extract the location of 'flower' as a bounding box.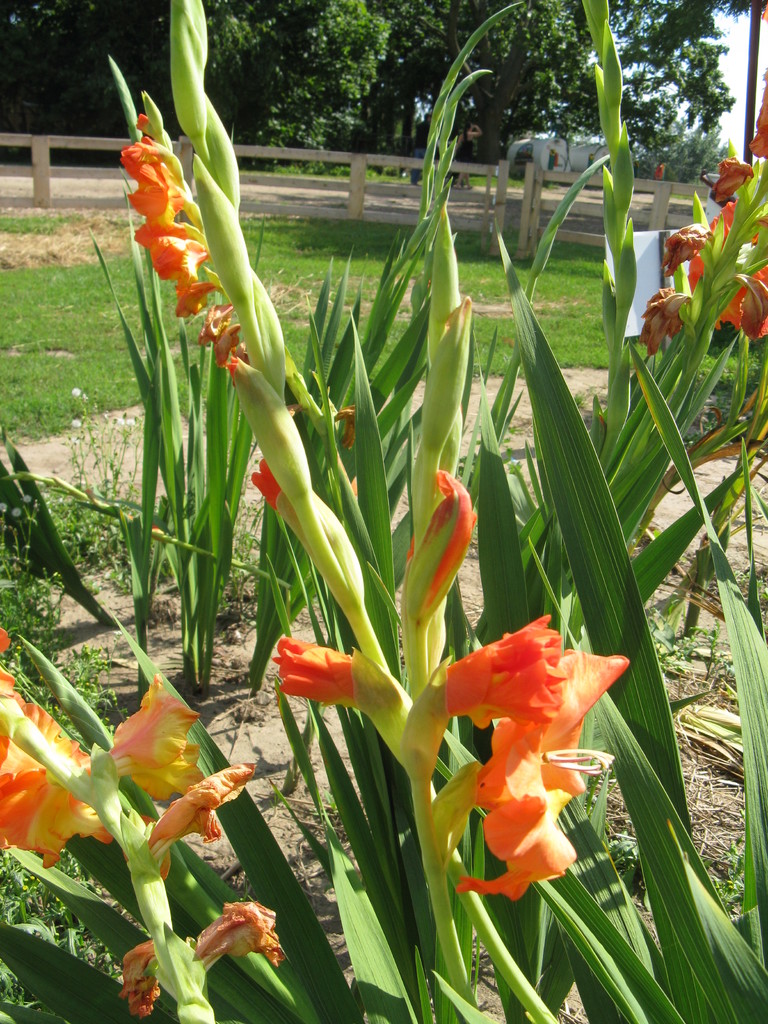
[x1=129, y1=131, x2=250, y2=362].
